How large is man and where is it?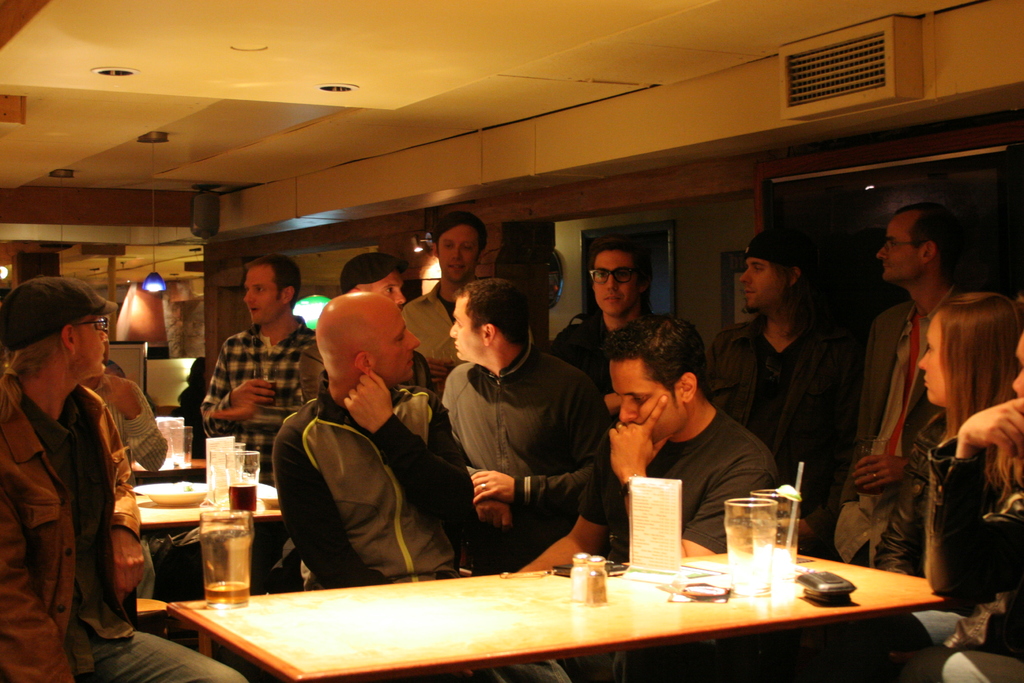
Bounding box: (271,294,572,682).
